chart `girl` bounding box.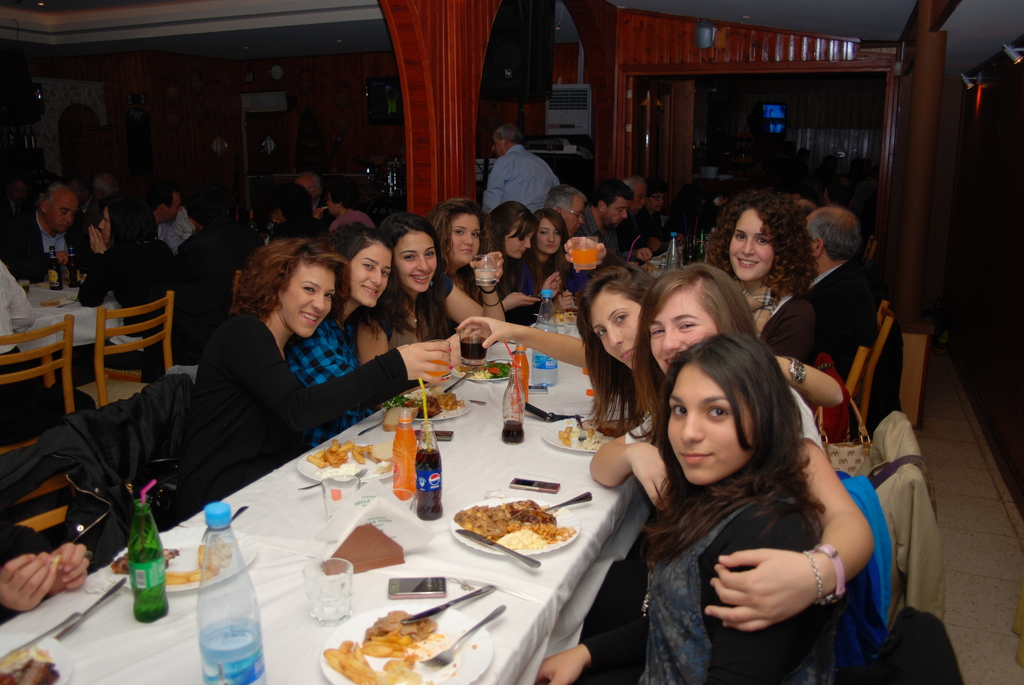
Charted: left=582, top=272, right=878, bottom=634.
